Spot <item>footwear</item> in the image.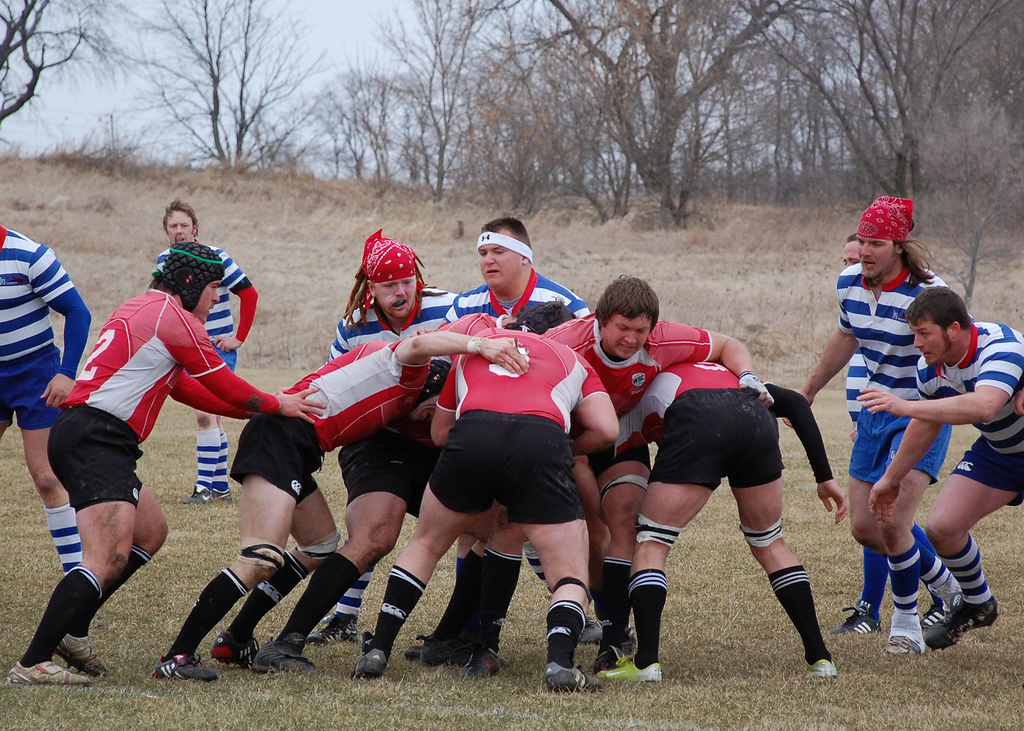
<item>footwear</item> found at rect(602, 648, 658, 674).
